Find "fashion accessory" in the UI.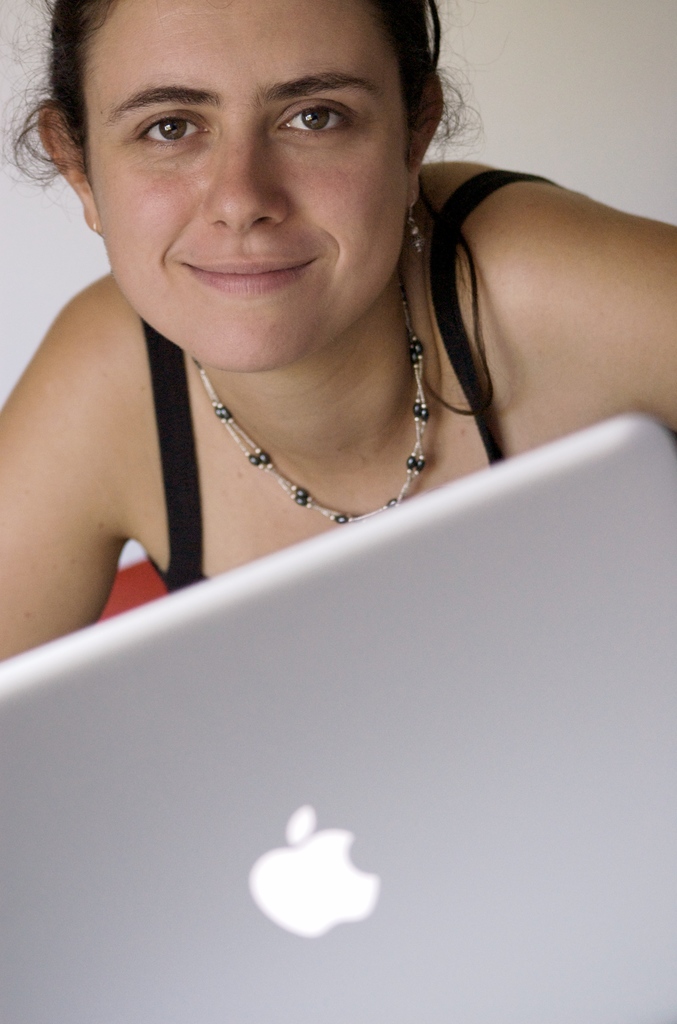
UI element at l=396, t=209, r=425, b=252.
